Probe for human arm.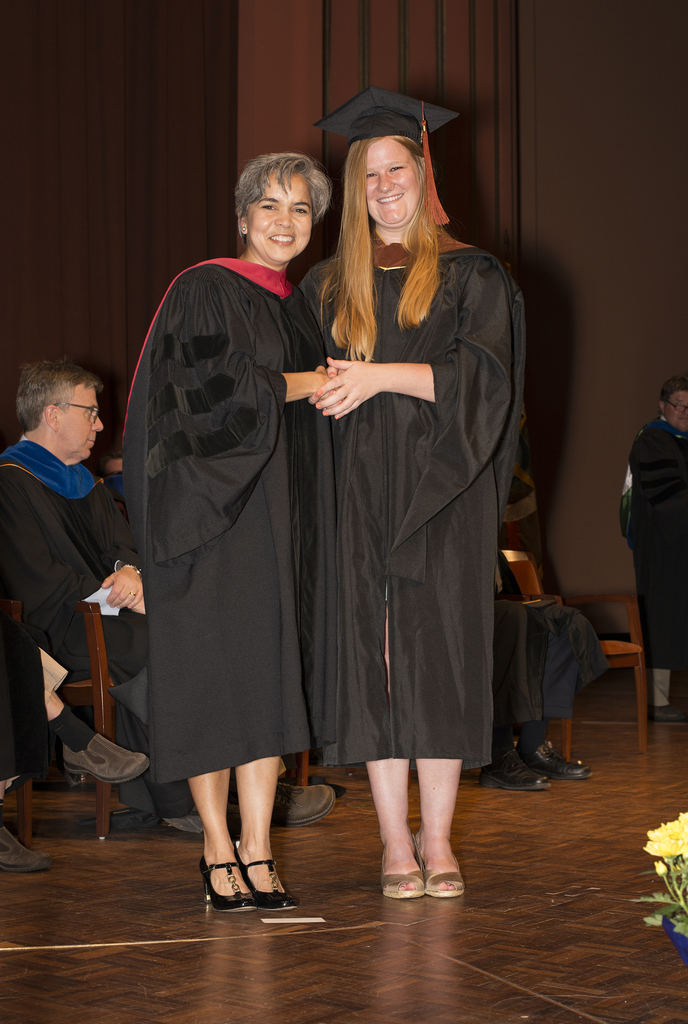
Probe result: BBox(94, 545, 177, 608).
